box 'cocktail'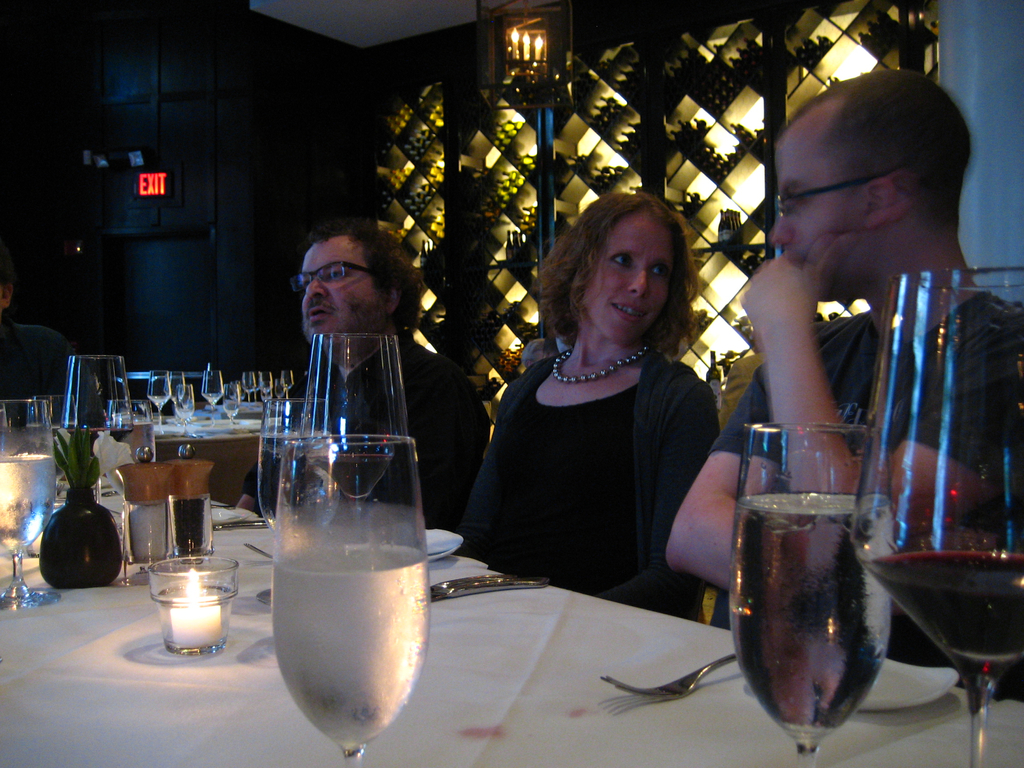
rect(739, 419, 894, 767)
